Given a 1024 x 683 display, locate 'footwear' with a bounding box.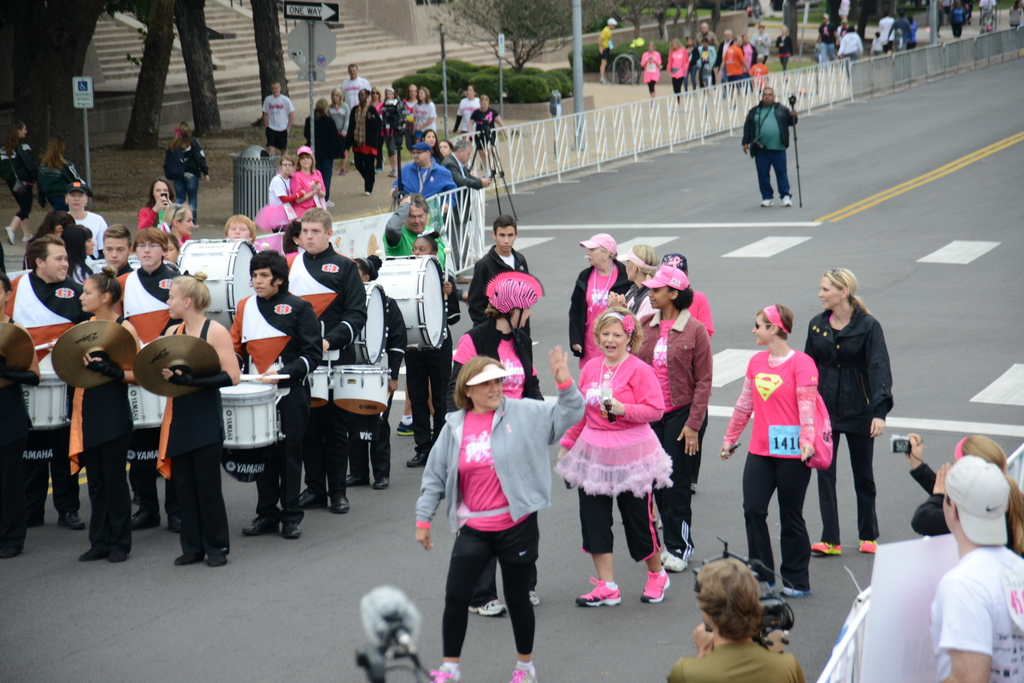
Located: {"x1": 575, "y1": 577, "x2": 618, "y2": 607}.
